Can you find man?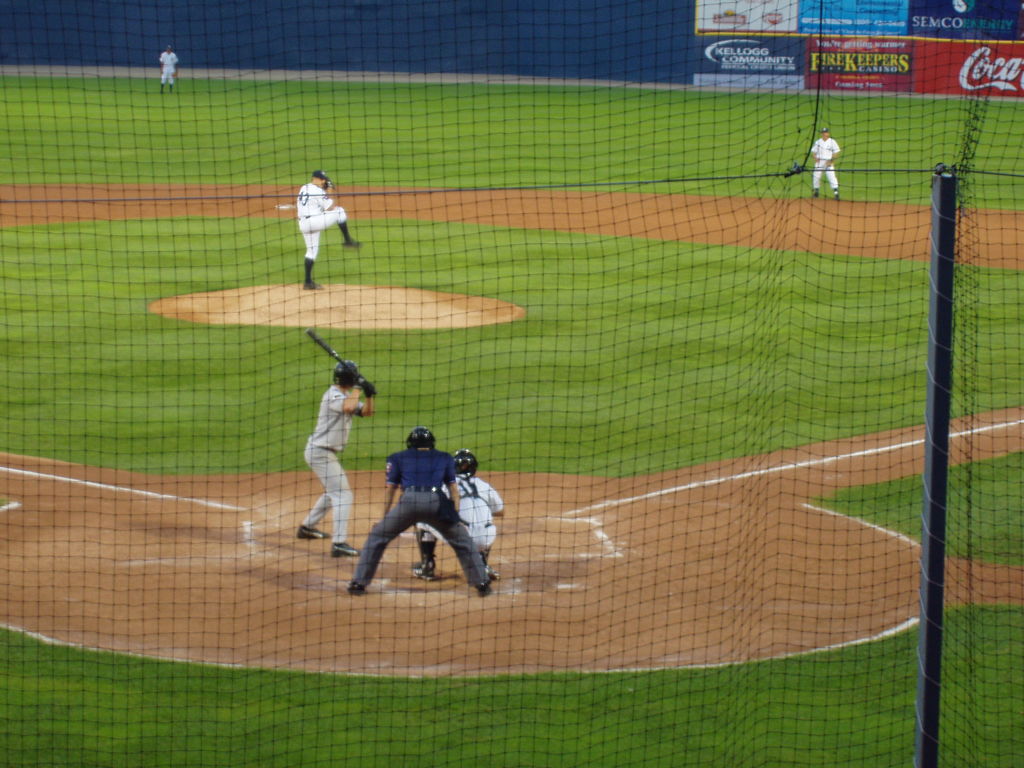
Yes, bounding box: l=159, t=41, r=188, b=89.
